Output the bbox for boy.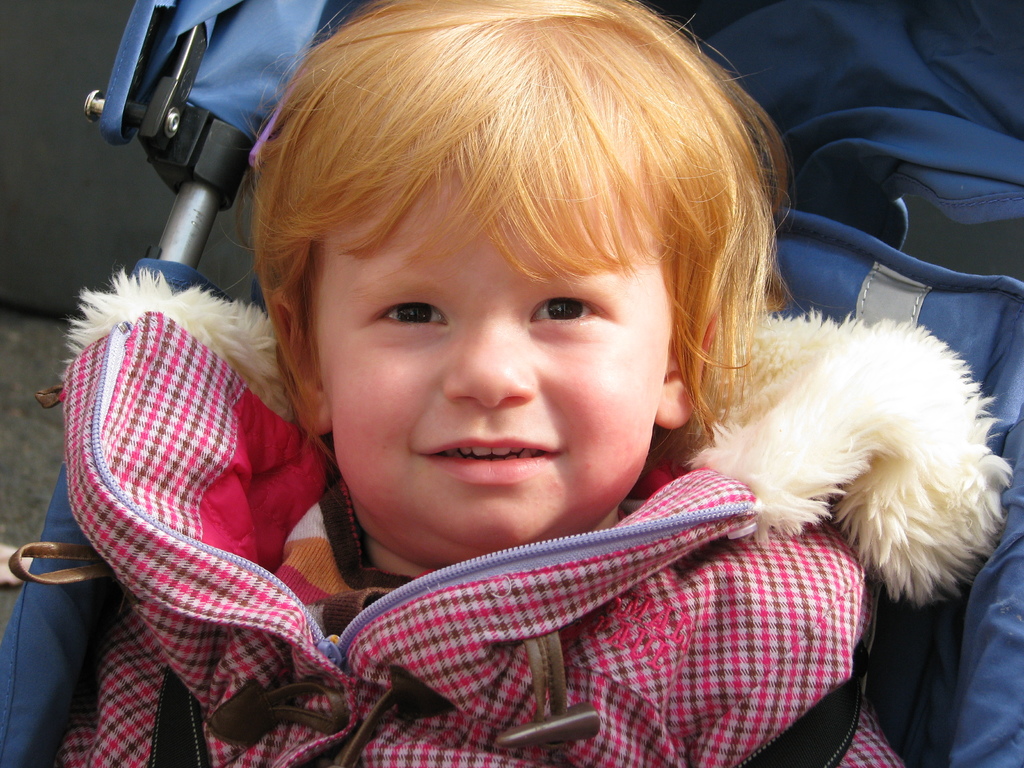
{"left": 106, "top": 20, "right": 973, "bottom": 761}.
